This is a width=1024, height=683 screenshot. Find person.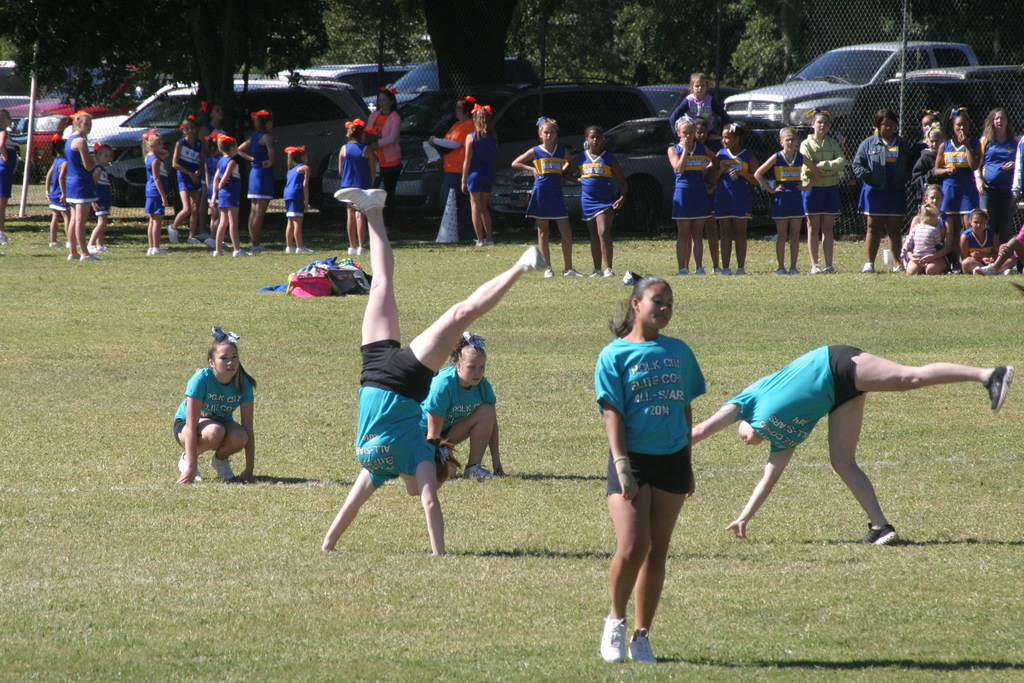
Bounding box: {"x1": 234, "y1": 103, "x2": 279, "y2": 251}.
